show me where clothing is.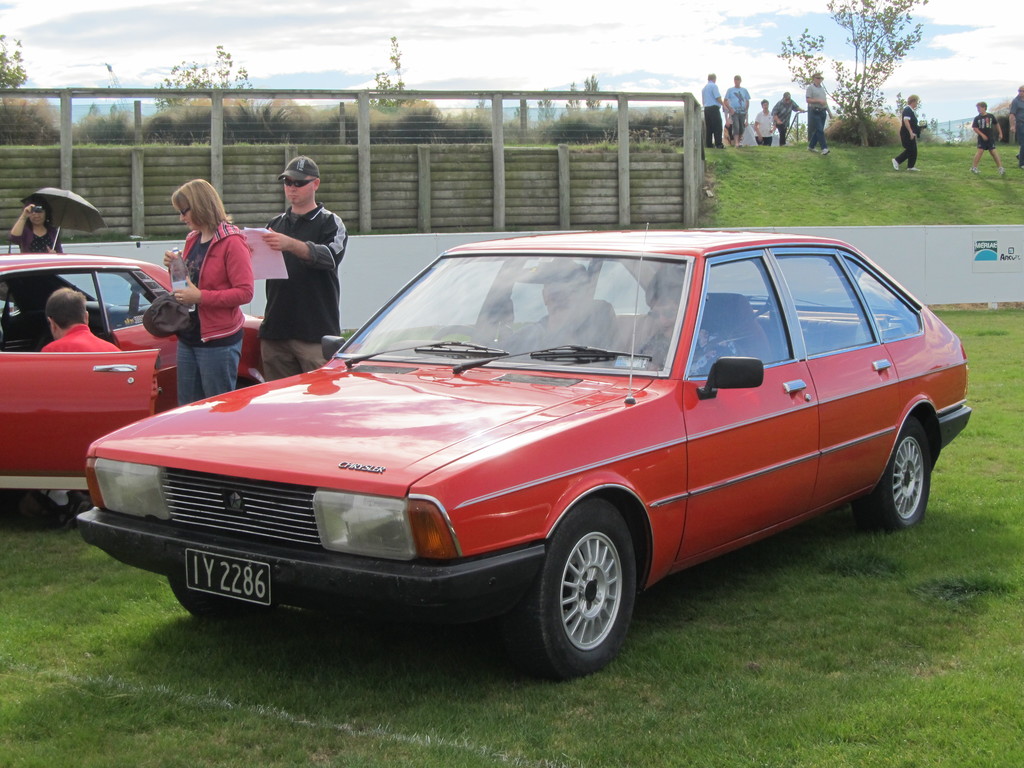
clothing is at 266, 202, 349, 383.
